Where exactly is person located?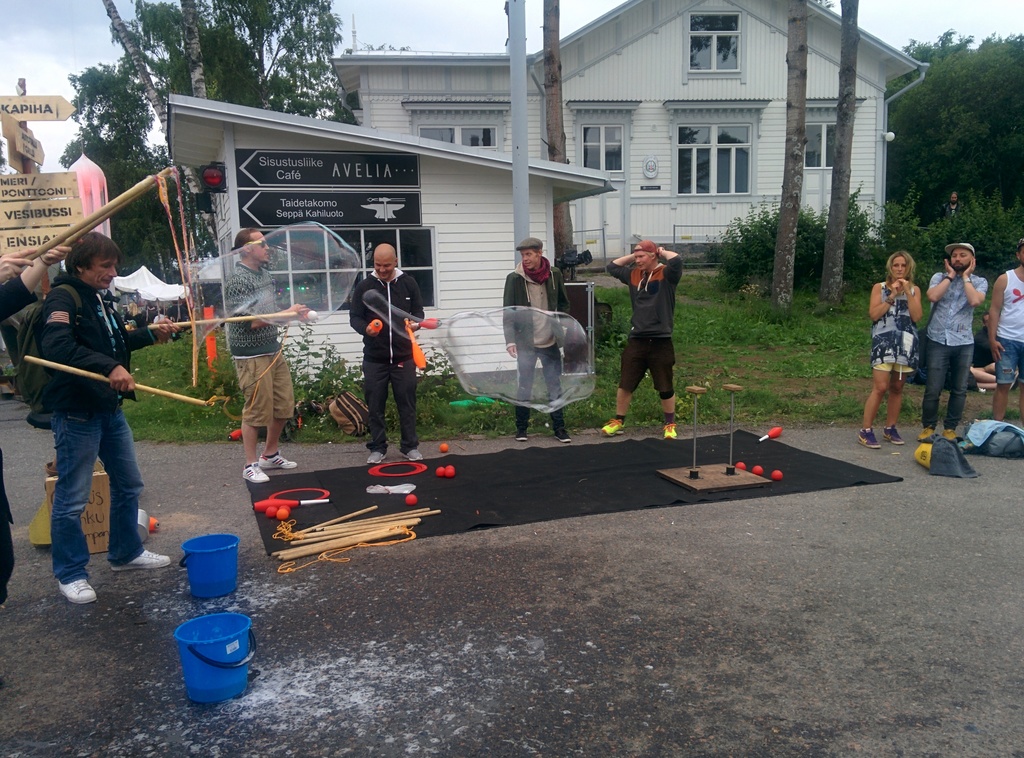
Its bounding box is left=37, top=230, right=181, bottom=608.
